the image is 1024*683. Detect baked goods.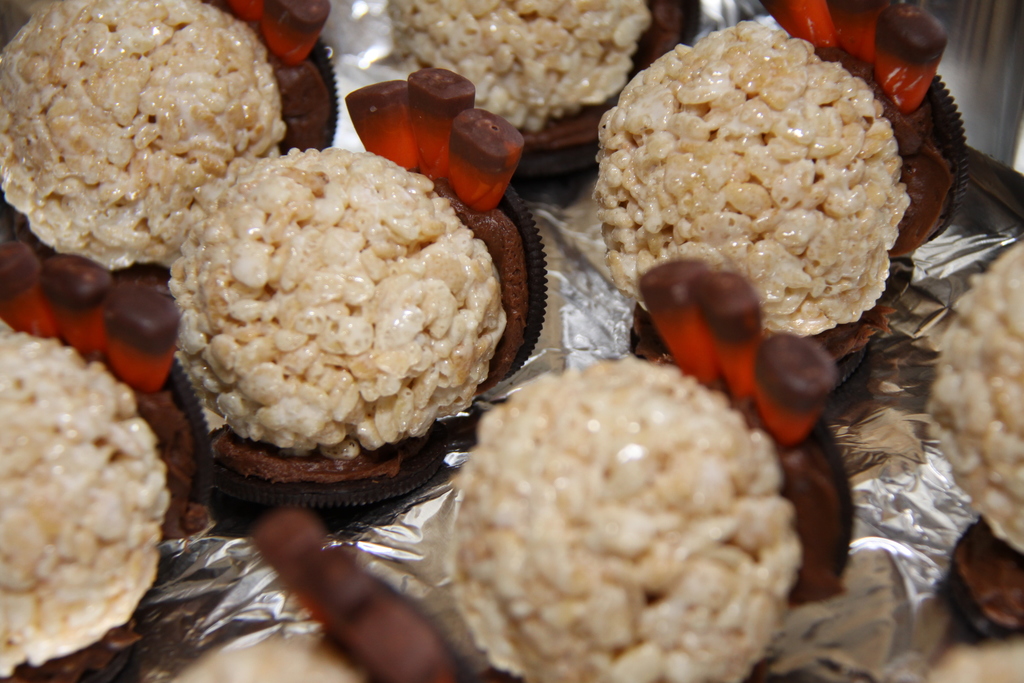
Detection: [926,232,1023,559].
